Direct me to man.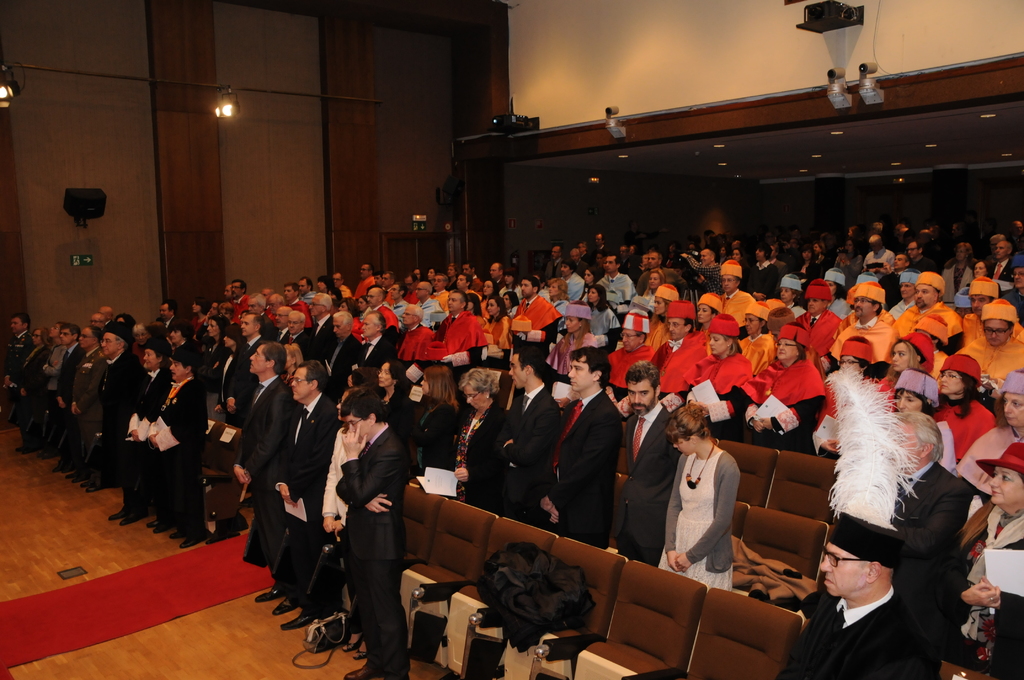
Direction: {"x1": 633, "y1": 243, "x2": 689, "y2": 299}.
